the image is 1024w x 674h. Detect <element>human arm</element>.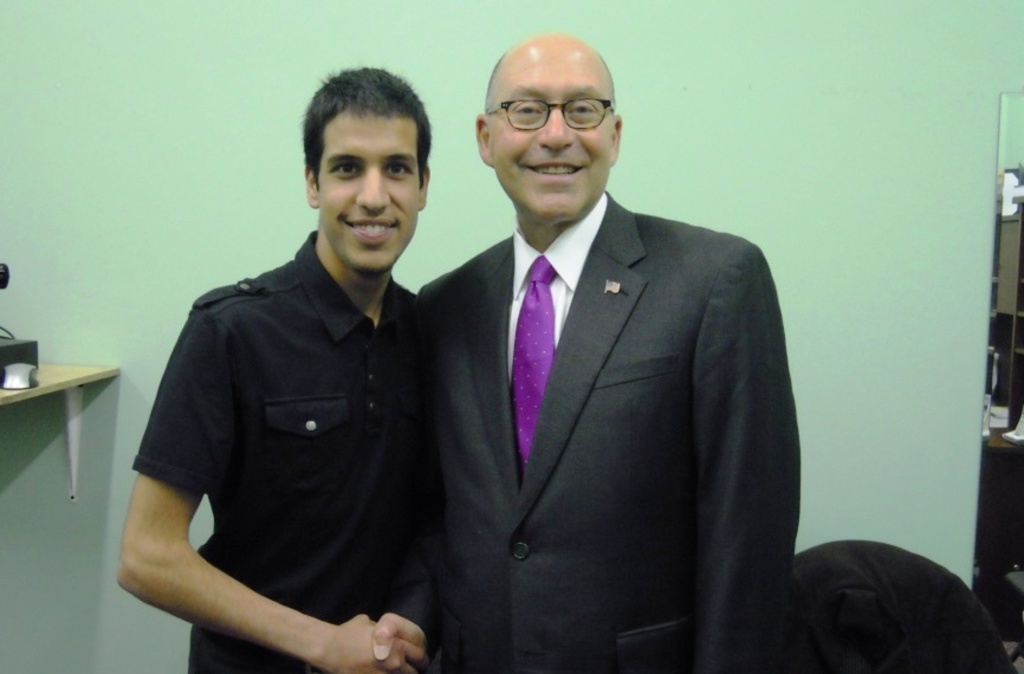
Detection: region(695, 239, 811, 673).
